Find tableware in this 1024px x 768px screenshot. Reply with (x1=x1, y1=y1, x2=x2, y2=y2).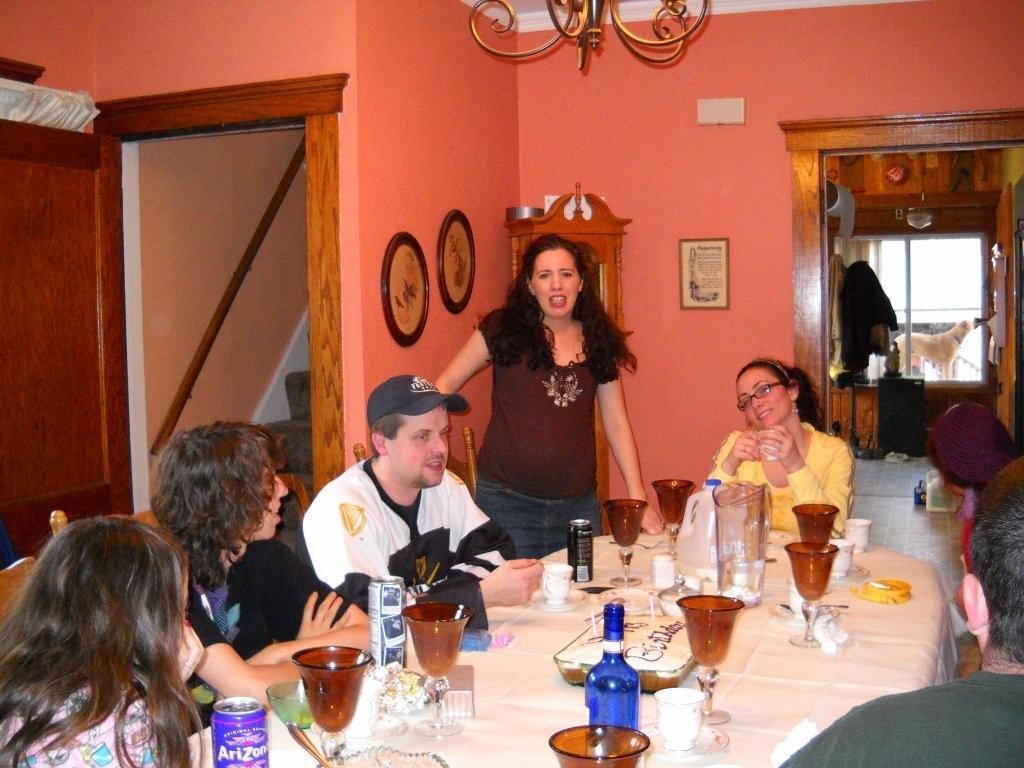
(x1=843, y1=516, x2=871, y2=552).
